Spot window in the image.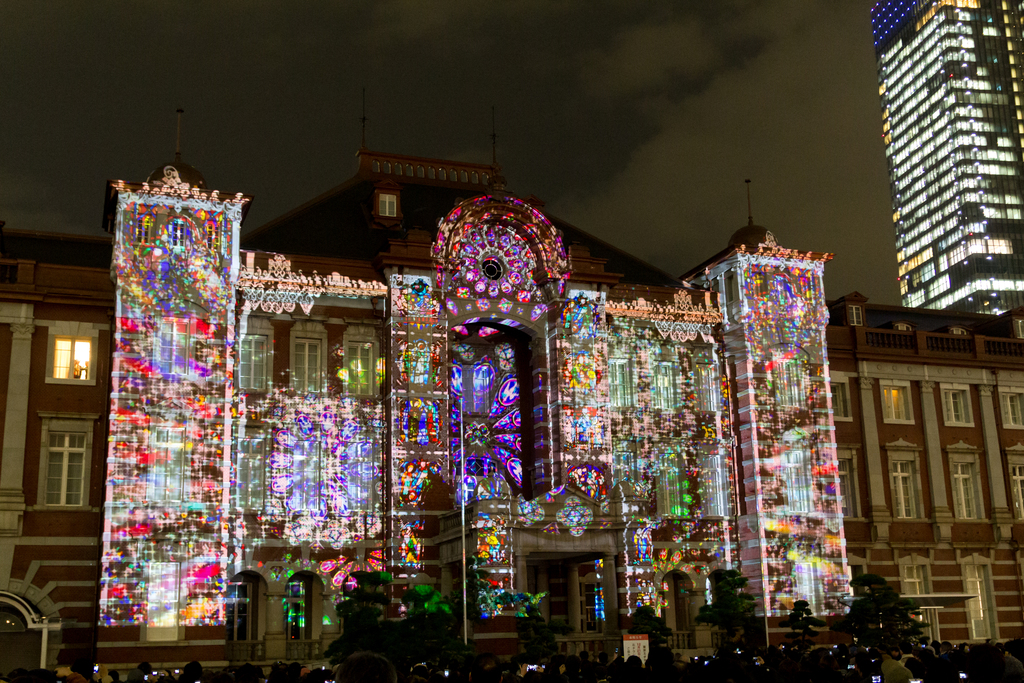
window found at <region>460, 365, 489, 411</region>.
